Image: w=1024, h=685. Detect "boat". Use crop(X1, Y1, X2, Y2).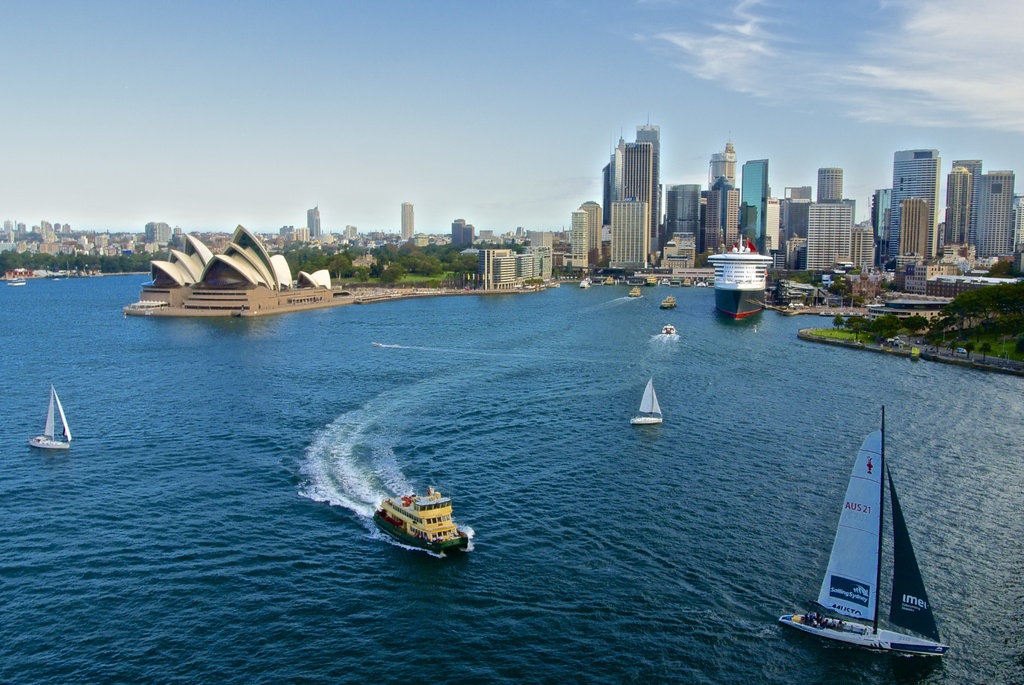
crop(657, 295, 680, 310).
